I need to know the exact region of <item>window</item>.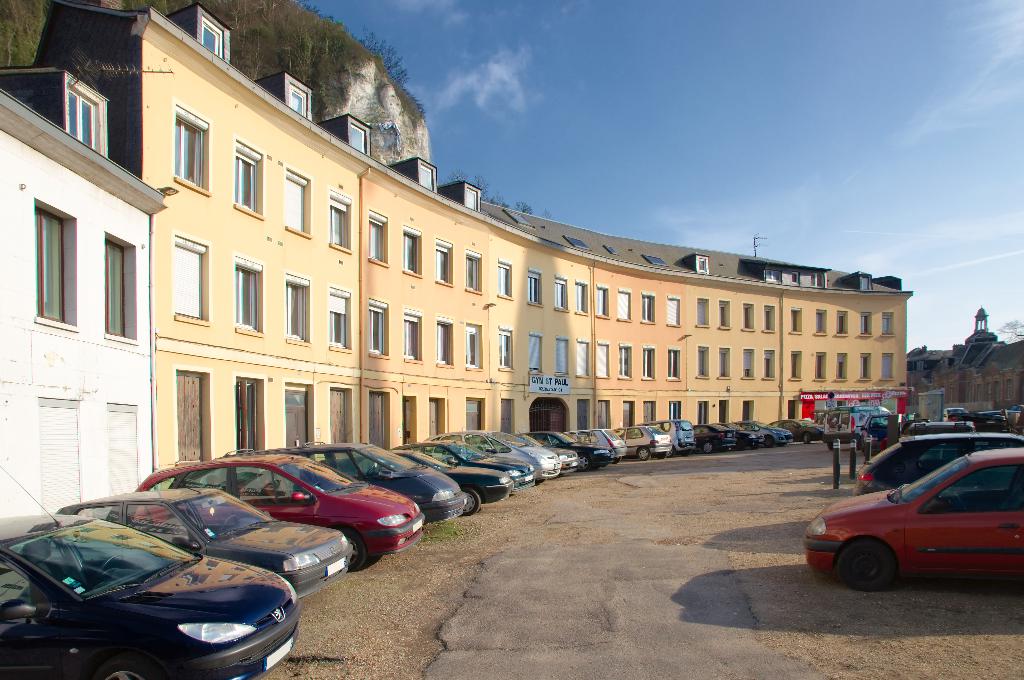
Region: pyautogui.locateOnScreen(719, 350, 727, 379).
